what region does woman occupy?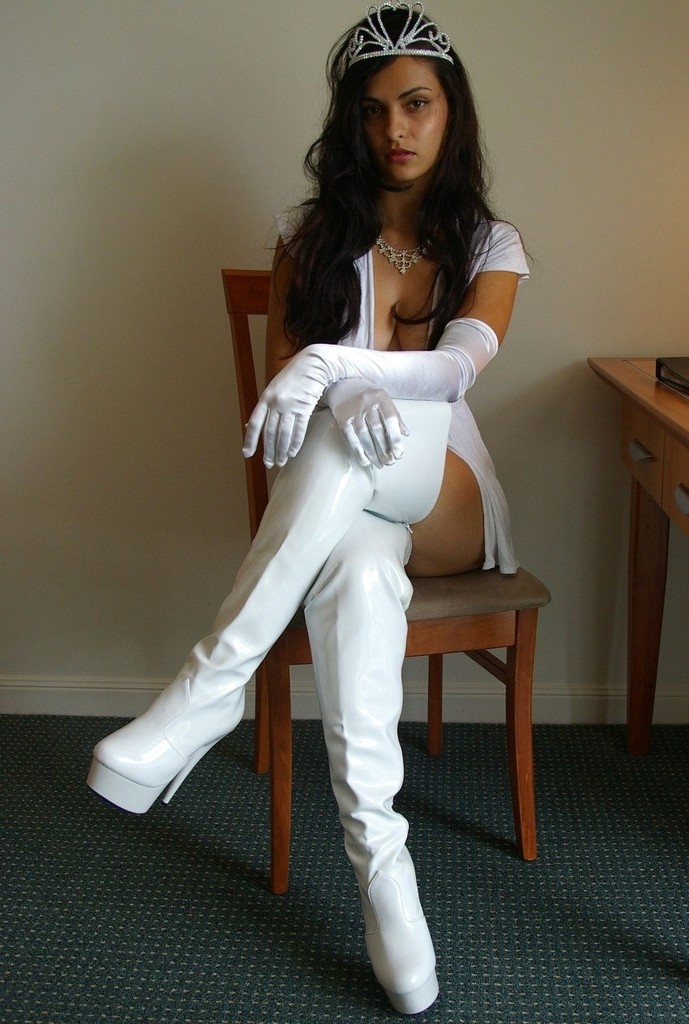
select_region(70, 0, 543, 1022).
